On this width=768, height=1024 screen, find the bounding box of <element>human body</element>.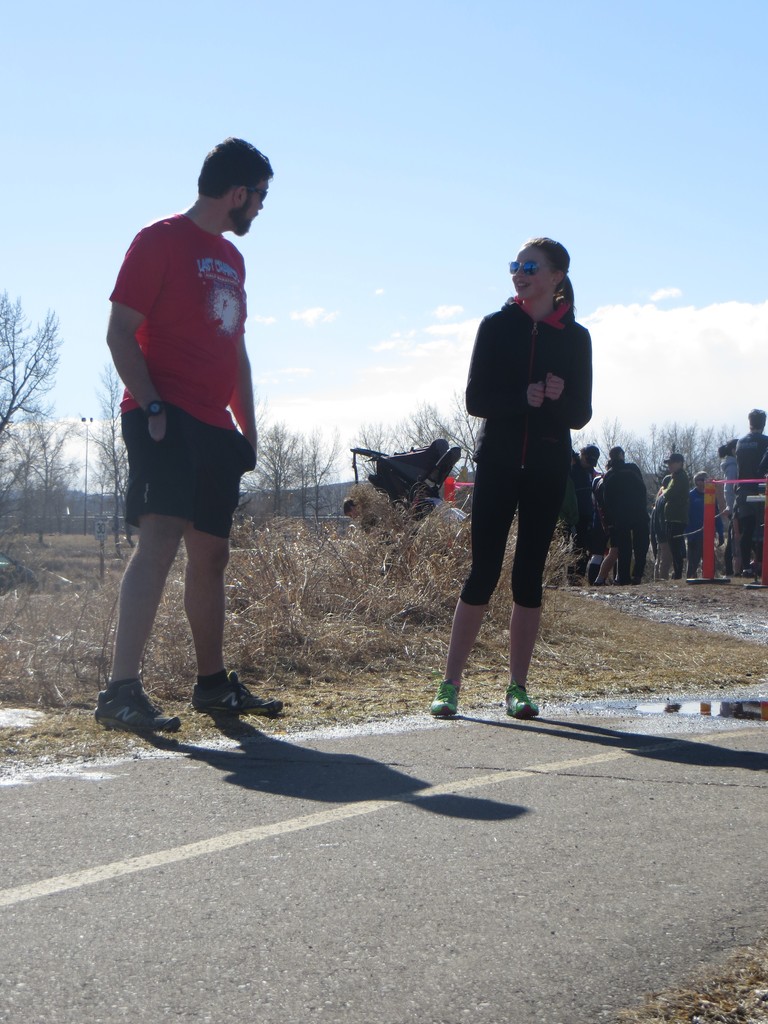
Bounding box: <box>685,488,716,579</box>.
